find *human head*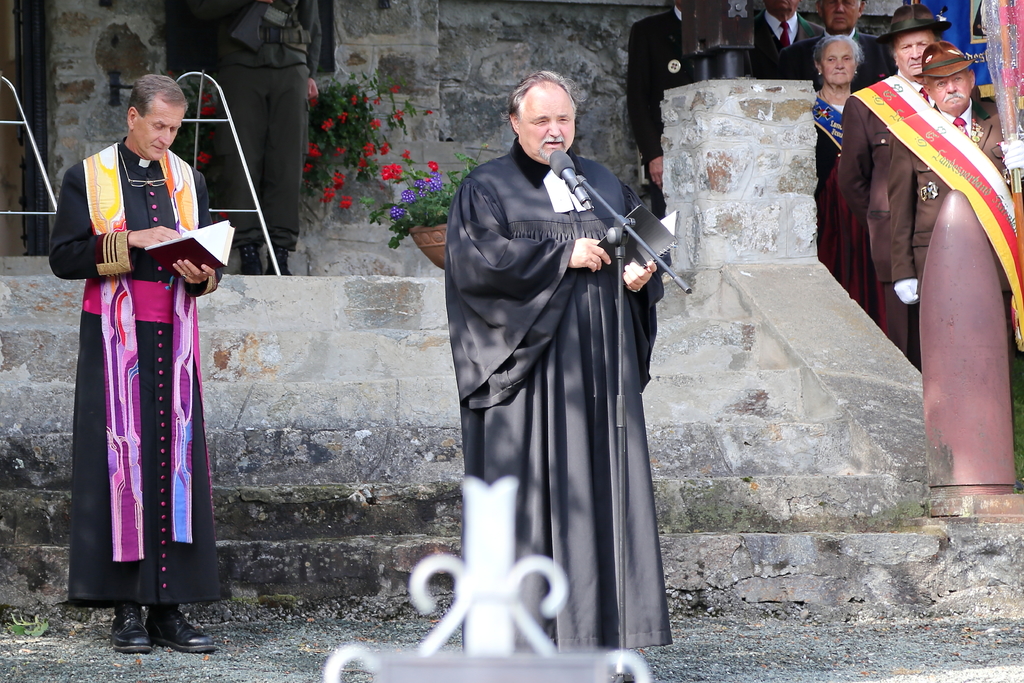
select_region(885, 10, 939, 73)
